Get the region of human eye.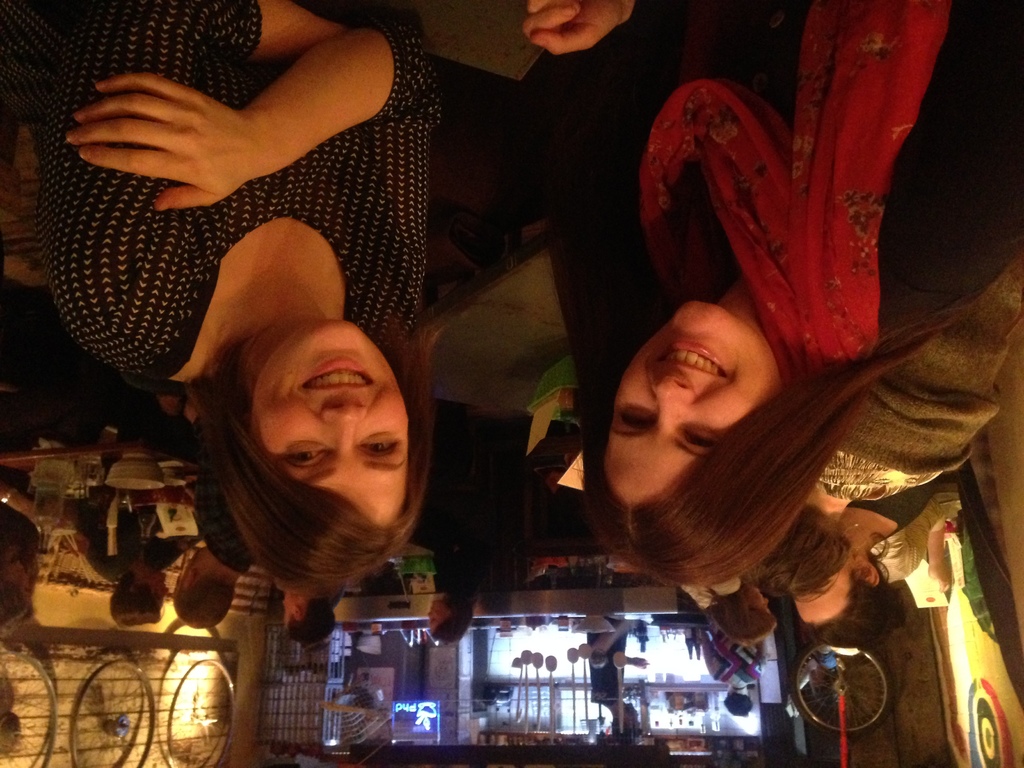
358, 433, 397, 461.
